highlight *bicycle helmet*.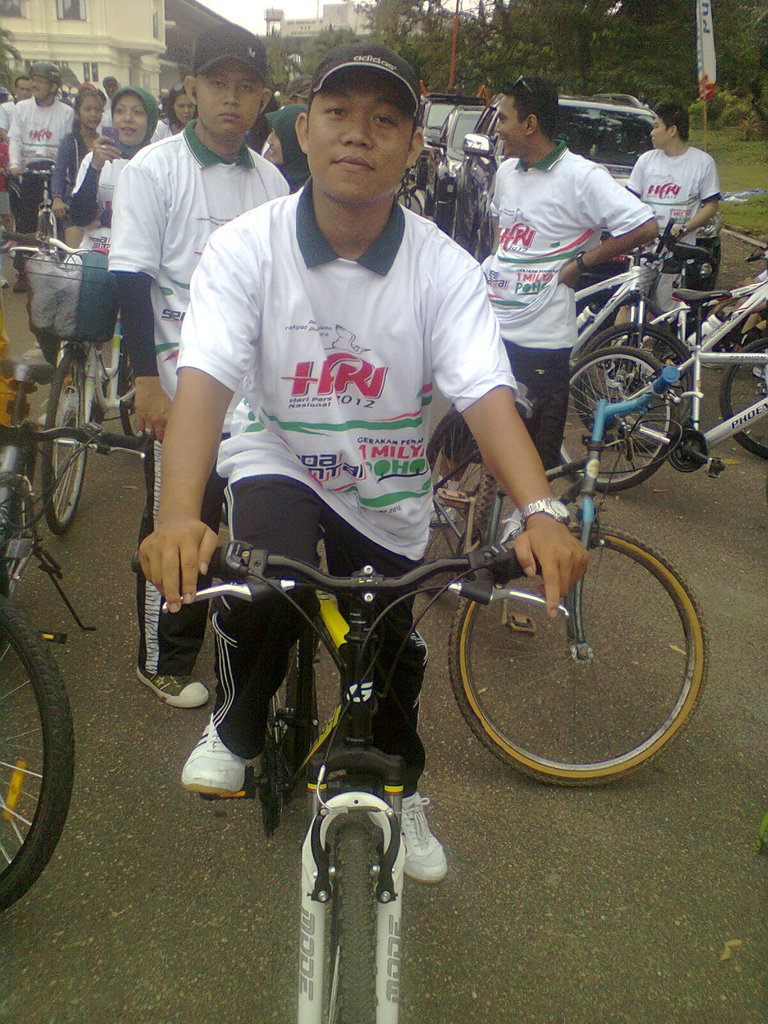
Highlighted region: [x1=30, y1=61, x2=61, y2=106].
